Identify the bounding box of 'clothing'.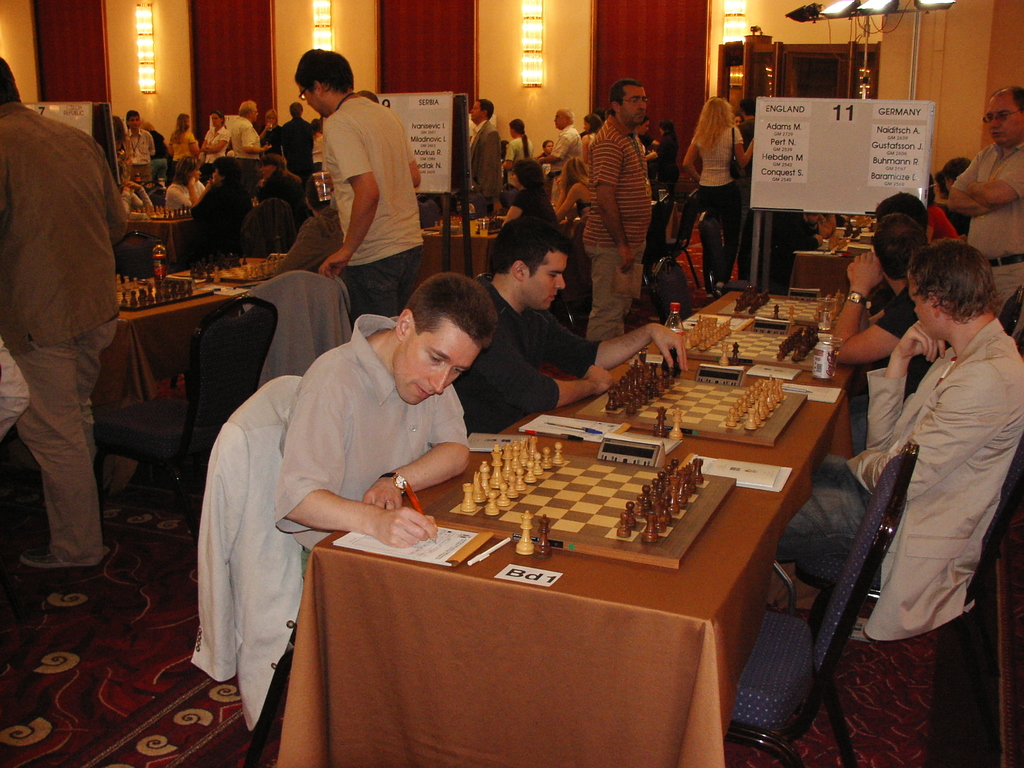
x1=191, y1=175, x2=251, y2=232.
